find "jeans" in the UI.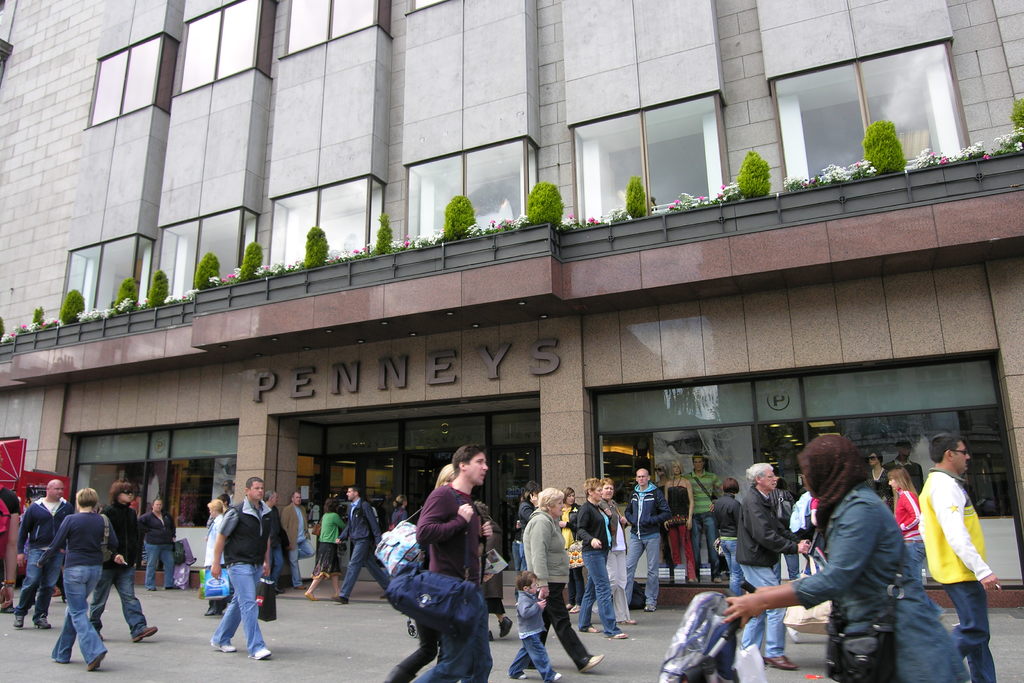
UI element at Rect(145, 545, 175, 585).
